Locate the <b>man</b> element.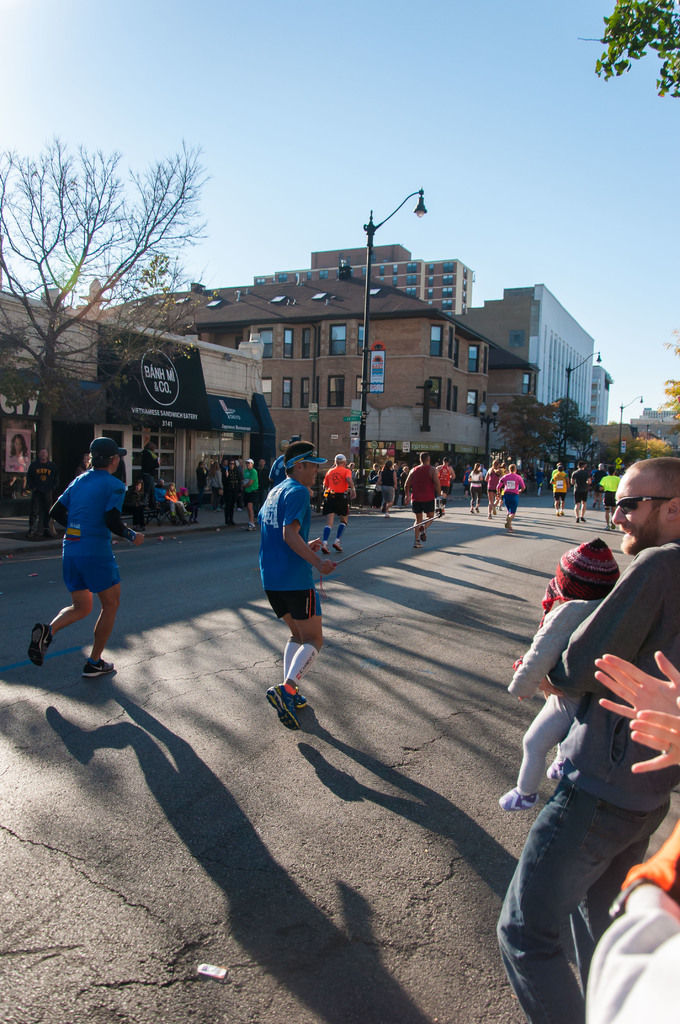
Element bbox: x1=257 y1=441 x2=338 y2=730.
